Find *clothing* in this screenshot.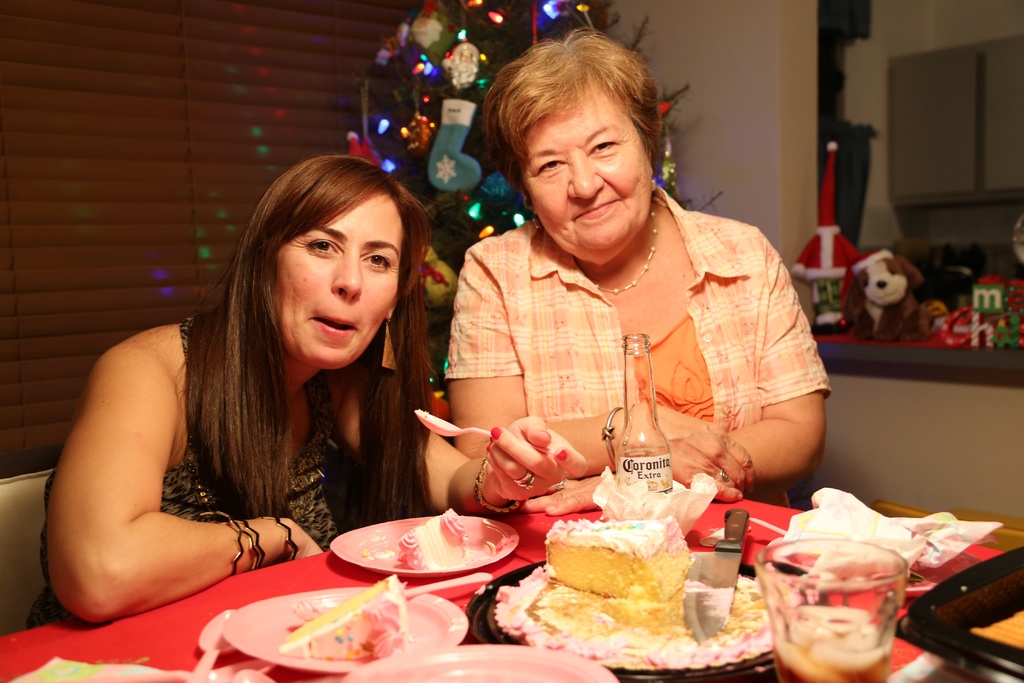
The bounding box for *clothing* is [28,317,385,625].
